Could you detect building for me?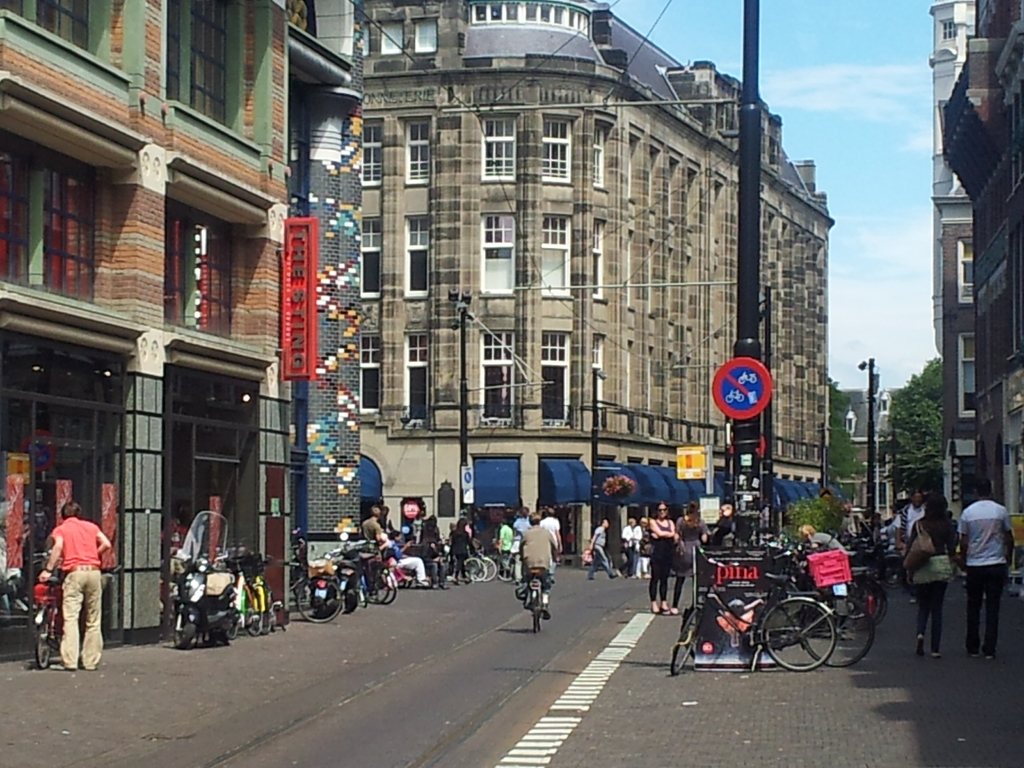
Detection result: [left=0, top=1, right=364, bottom=643].
